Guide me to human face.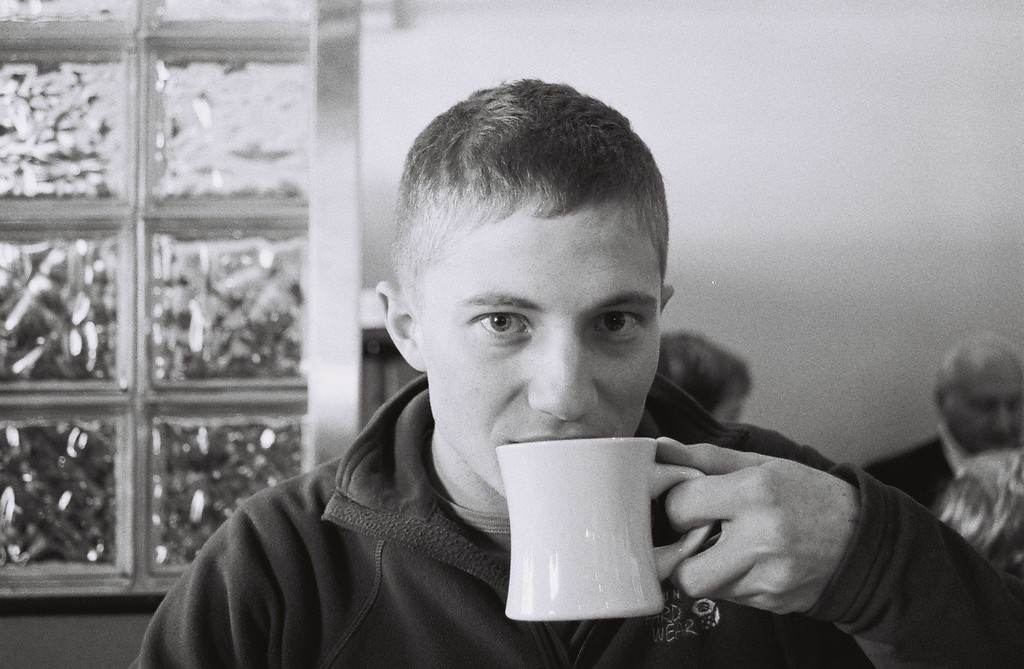
Guidance: (left=408, top=197, right=658, bottom=508).
